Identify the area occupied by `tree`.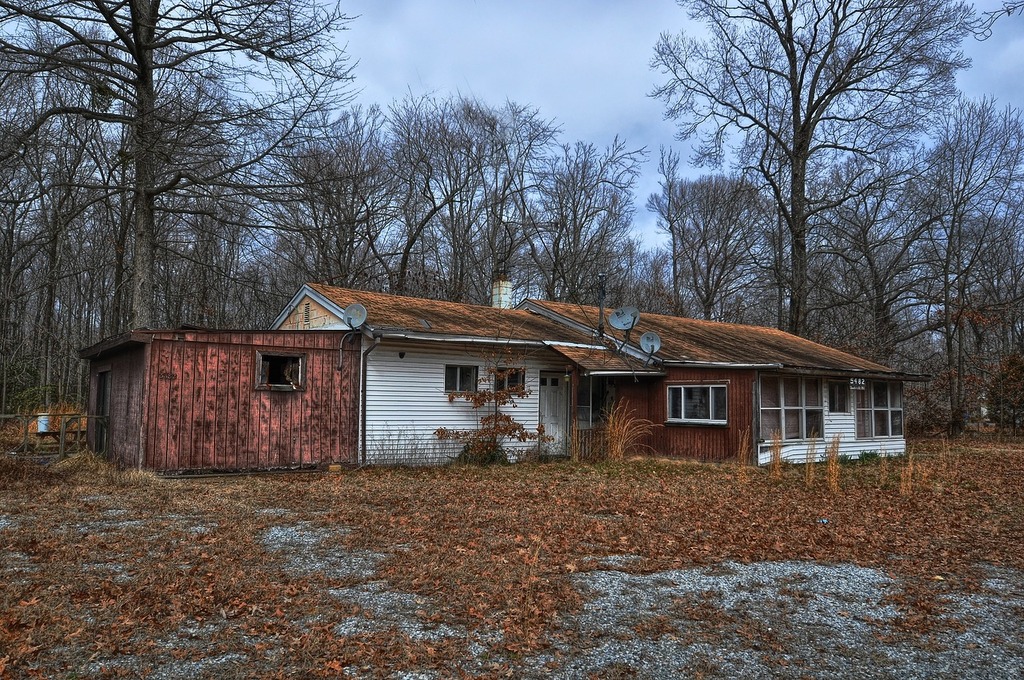
Area: <region>659, 20, 961, 345</region>.
